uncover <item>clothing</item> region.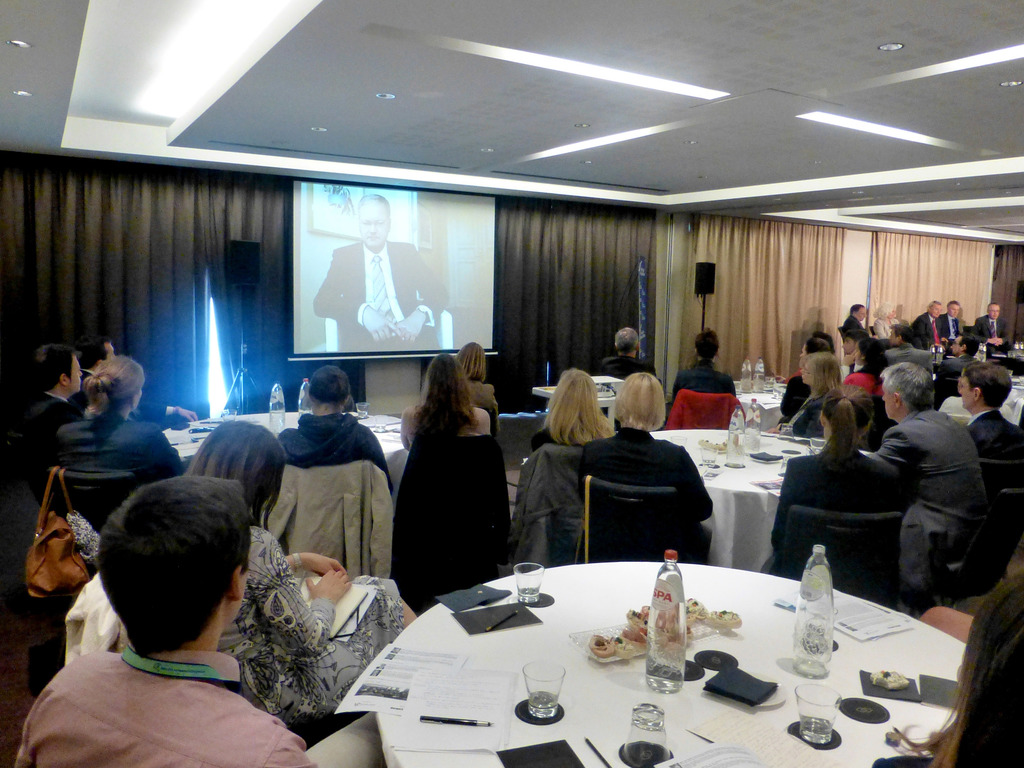
Uncovered: (281, 410, 392, 484).
